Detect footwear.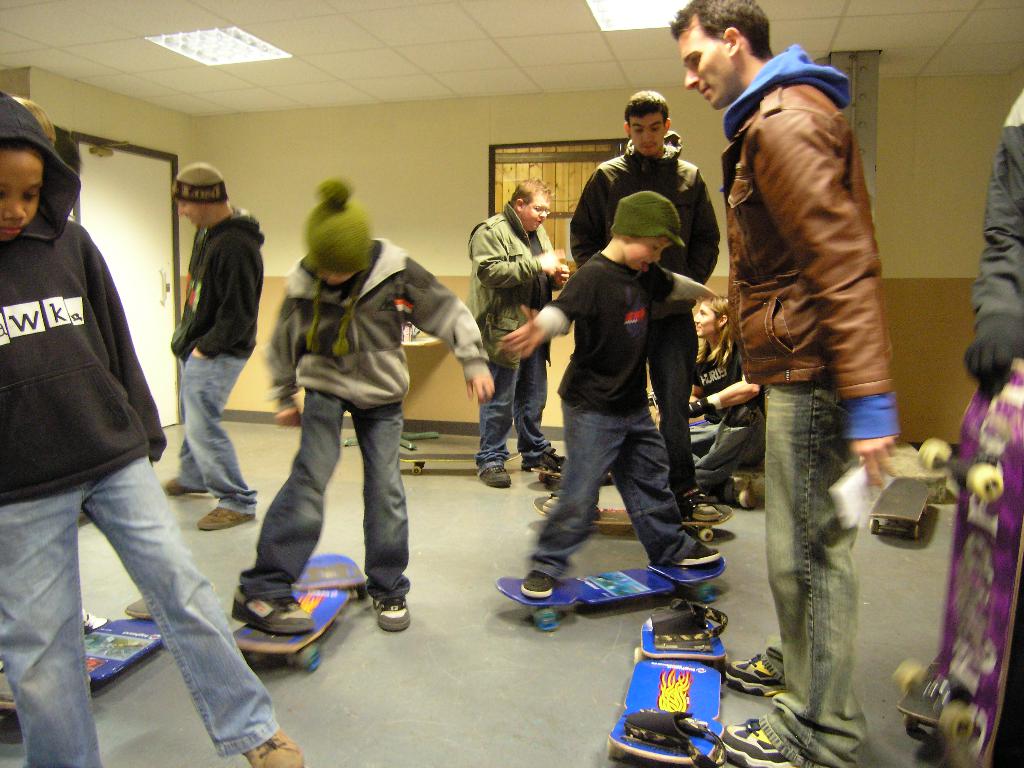
Detected at box(734, 476, 759, 509).
